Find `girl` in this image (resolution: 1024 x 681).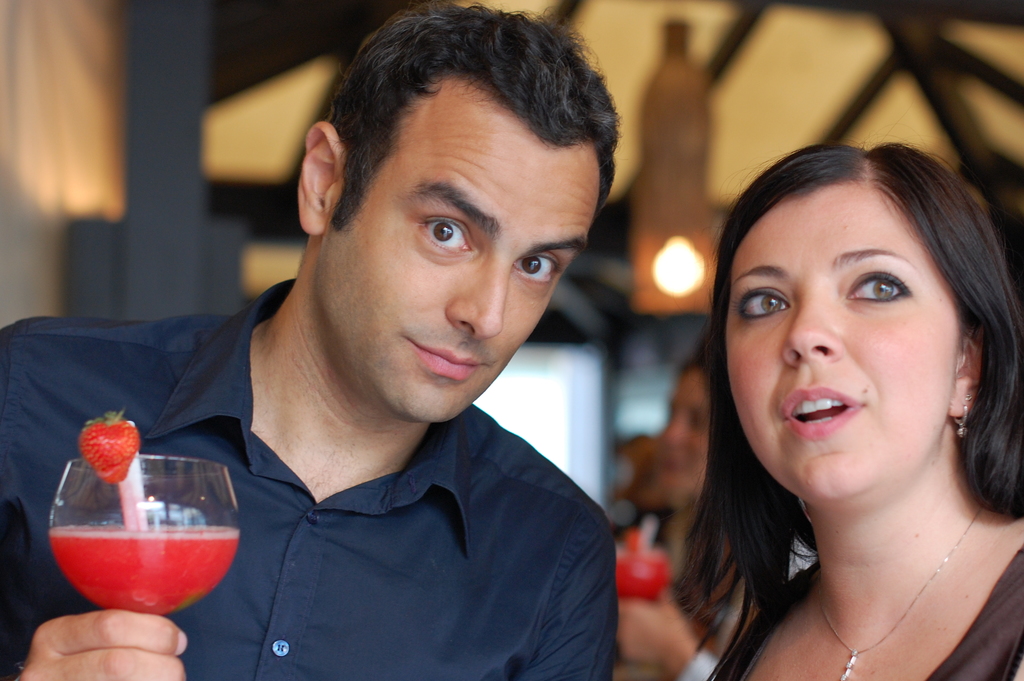
<region>623, 113, 1008, 680</region>.
